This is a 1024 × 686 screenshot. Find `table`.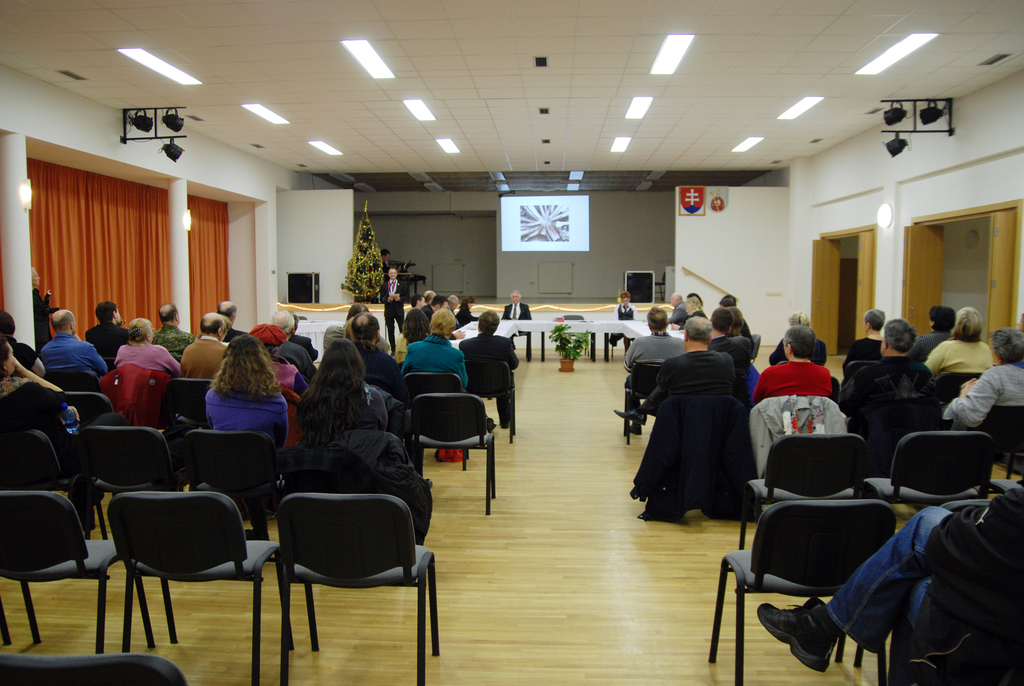
Bounding box: select_region(447, 318, 689, 361).
